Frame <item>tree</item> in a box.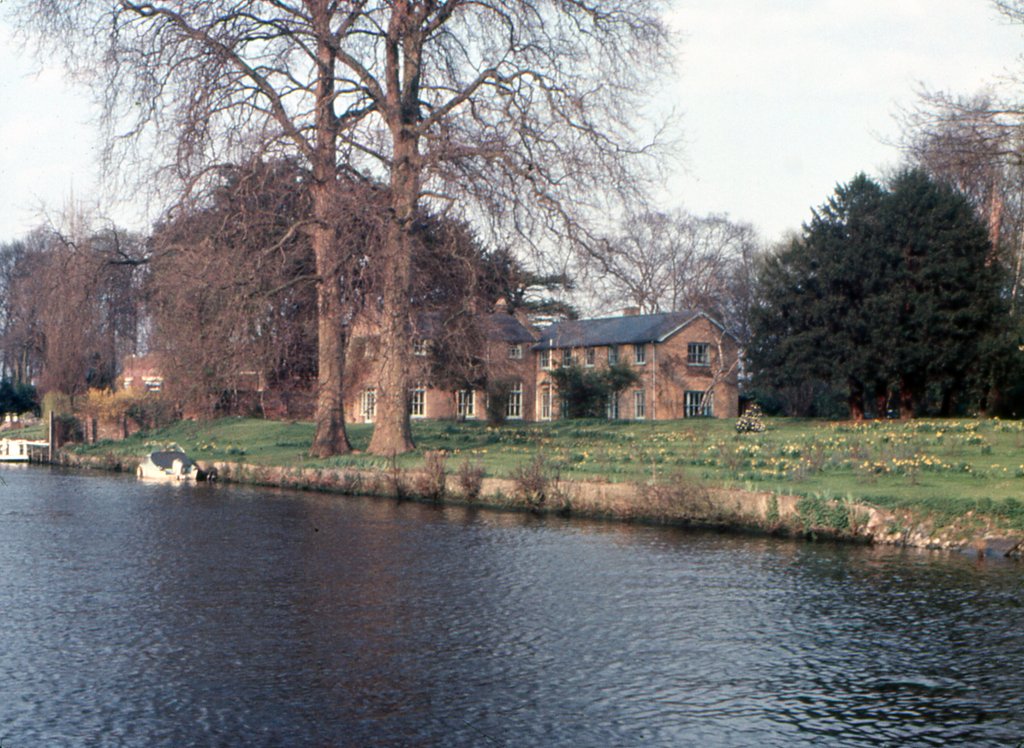
l=0, t=0, r=708, b=459.
